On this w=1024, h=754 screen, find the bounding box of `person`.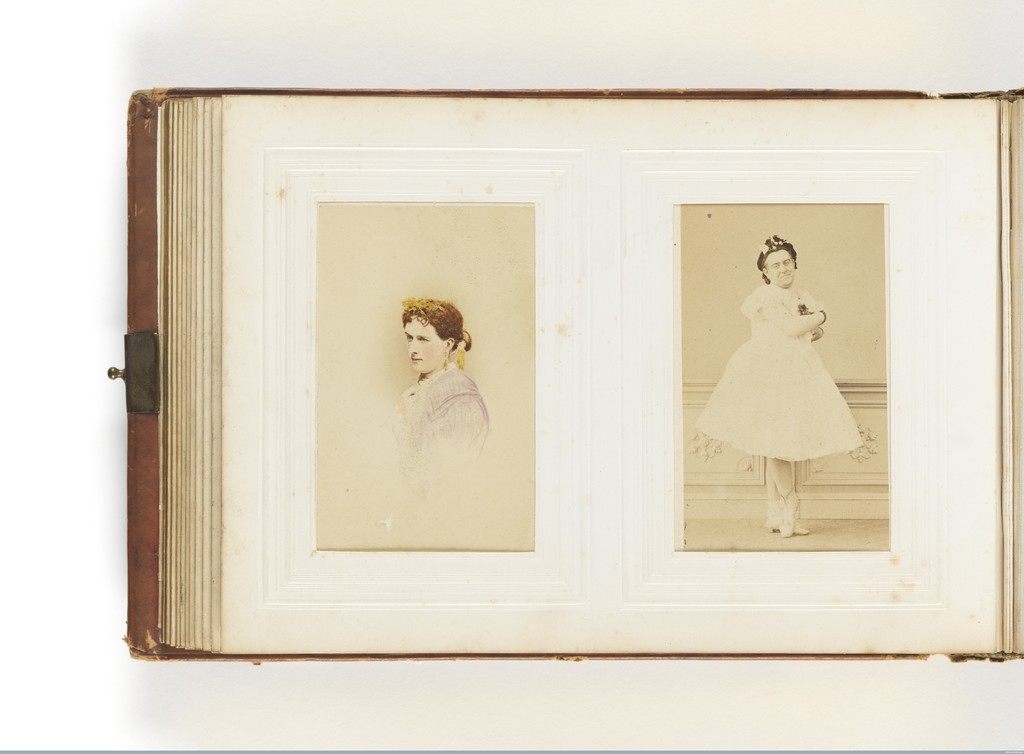
Bounding box: [696, 235, 861, 532].
